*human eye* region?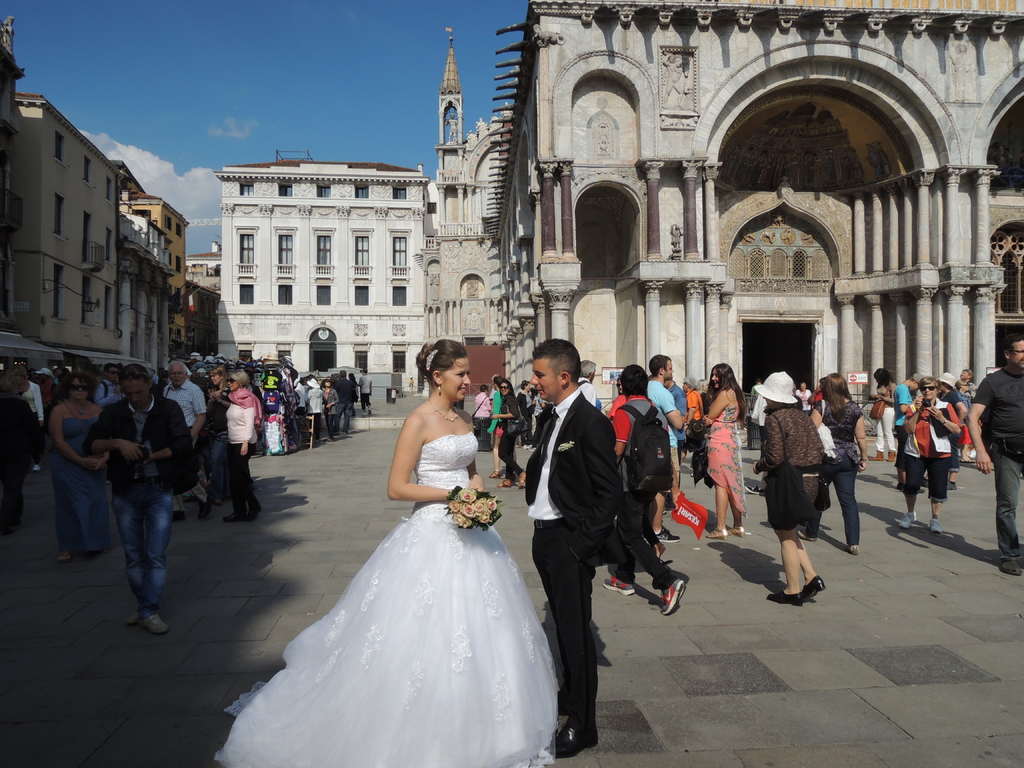
<bbox>177, 371, 181, 374</bbox>
